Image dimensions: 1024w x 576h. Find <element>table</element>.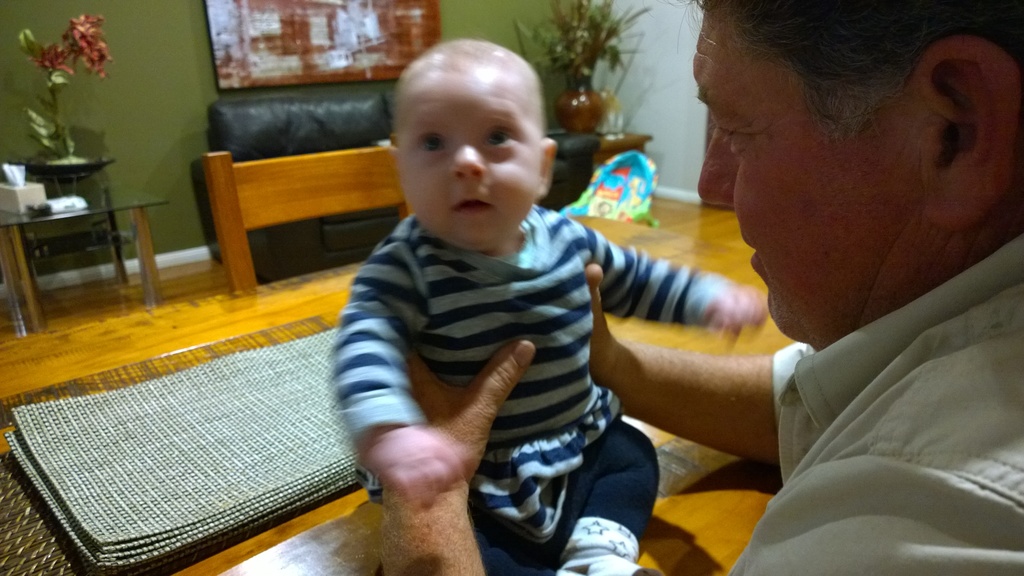
rect(0, 205, 809, 575).
